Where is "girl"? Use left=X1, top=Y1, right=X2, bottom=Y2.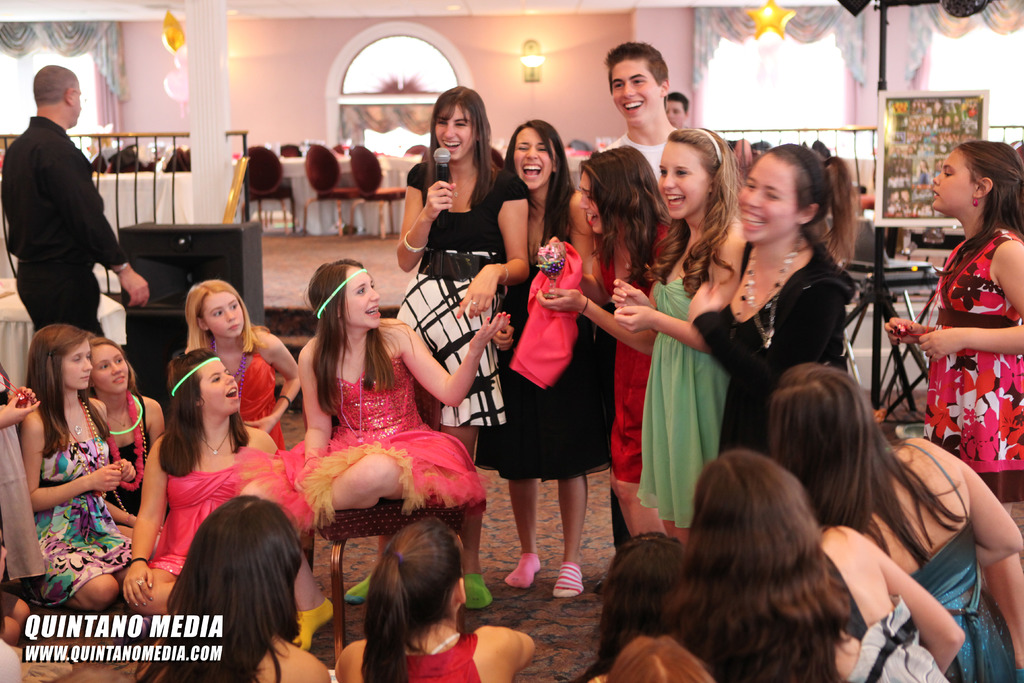
left=692, top=145, right=852, bottom=446.
